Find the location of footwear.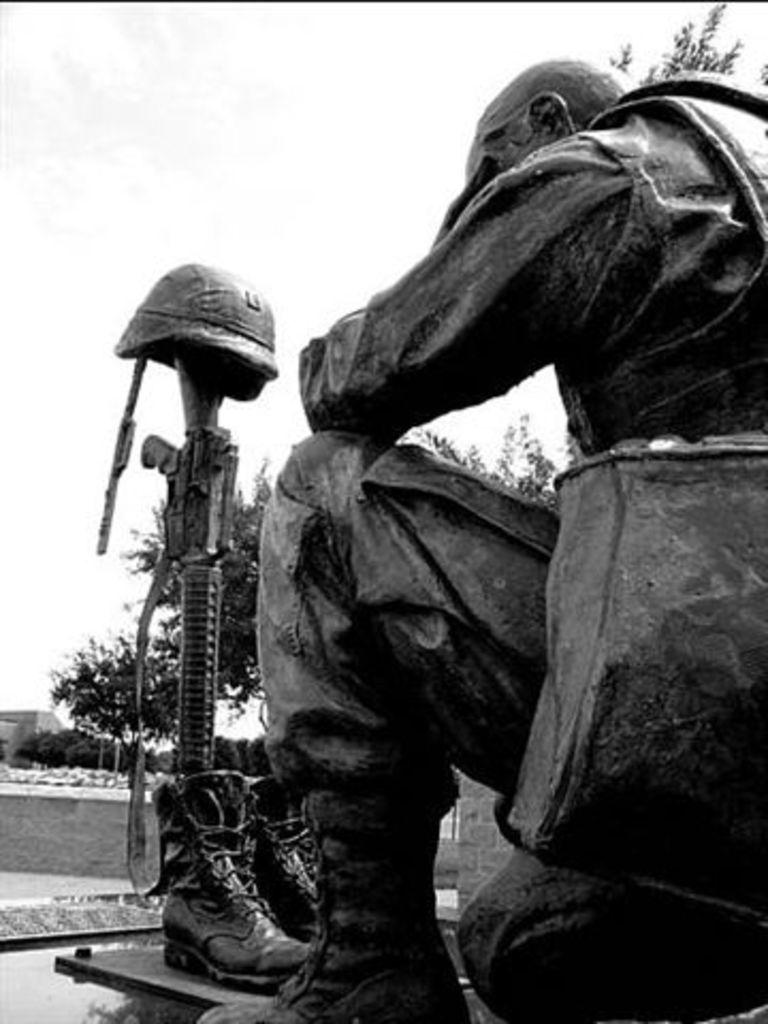
Location: {"x1": 158, "y1": 762, "x2": 326, "y2": 983}.
